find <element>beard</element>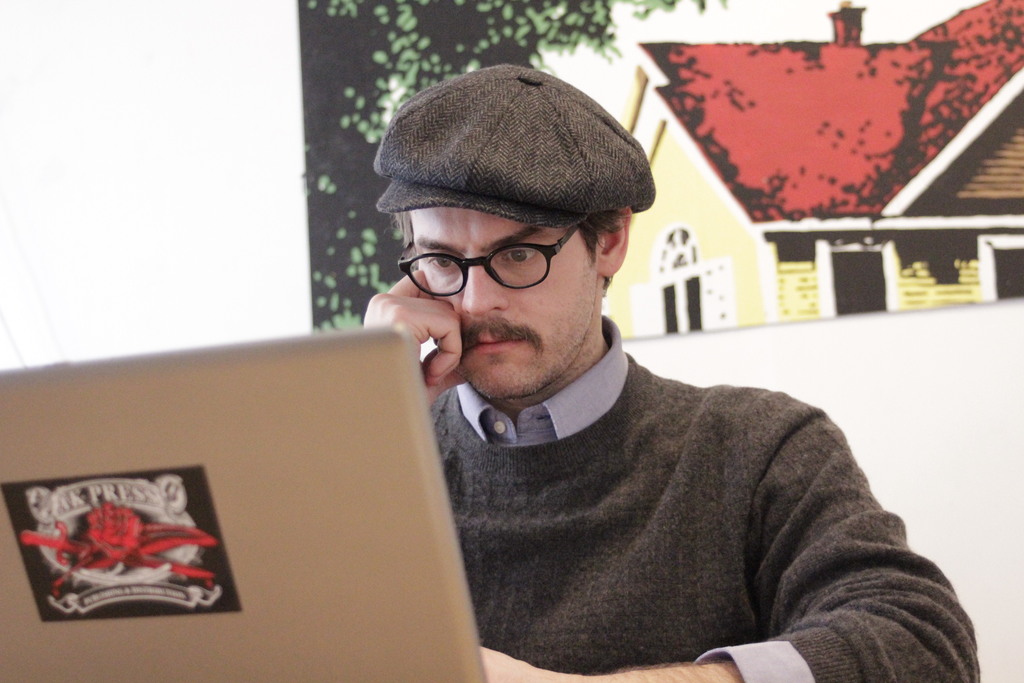
box(460, 314, 586, 409)
